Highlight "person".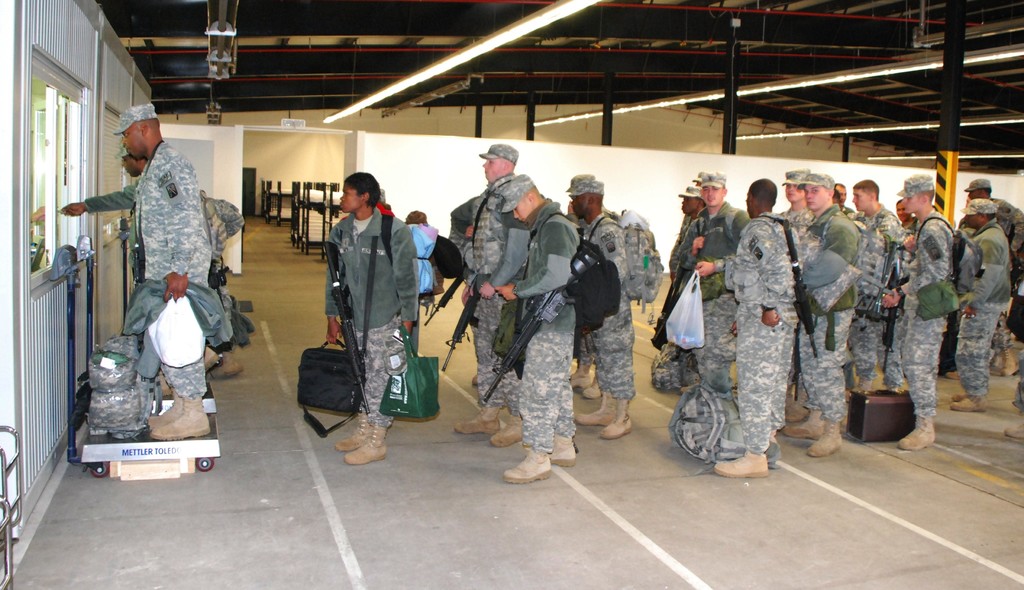
Highlighted region: Rect(953, 196, 1005, 411).
